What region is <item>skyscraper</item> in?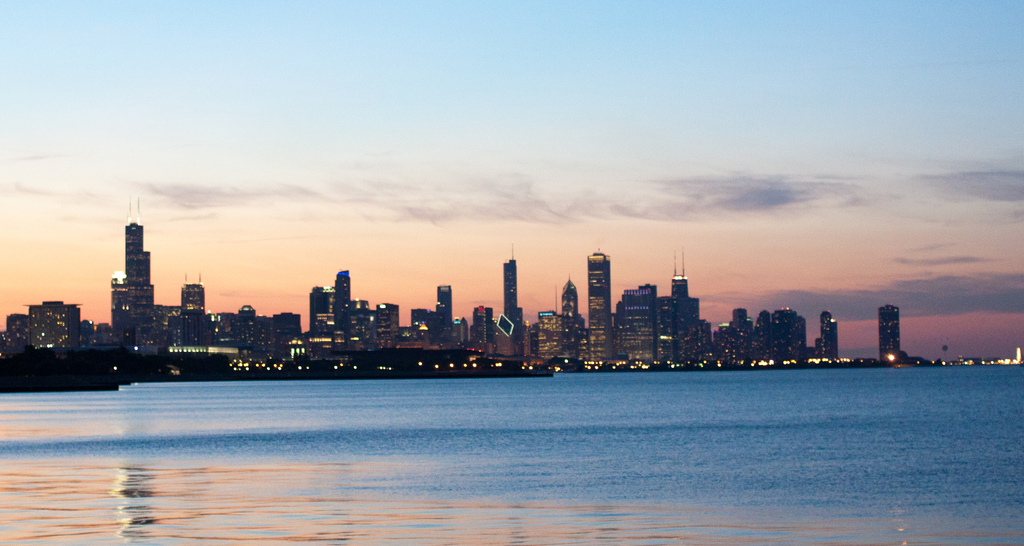
region(406, 312, 433, 349).
